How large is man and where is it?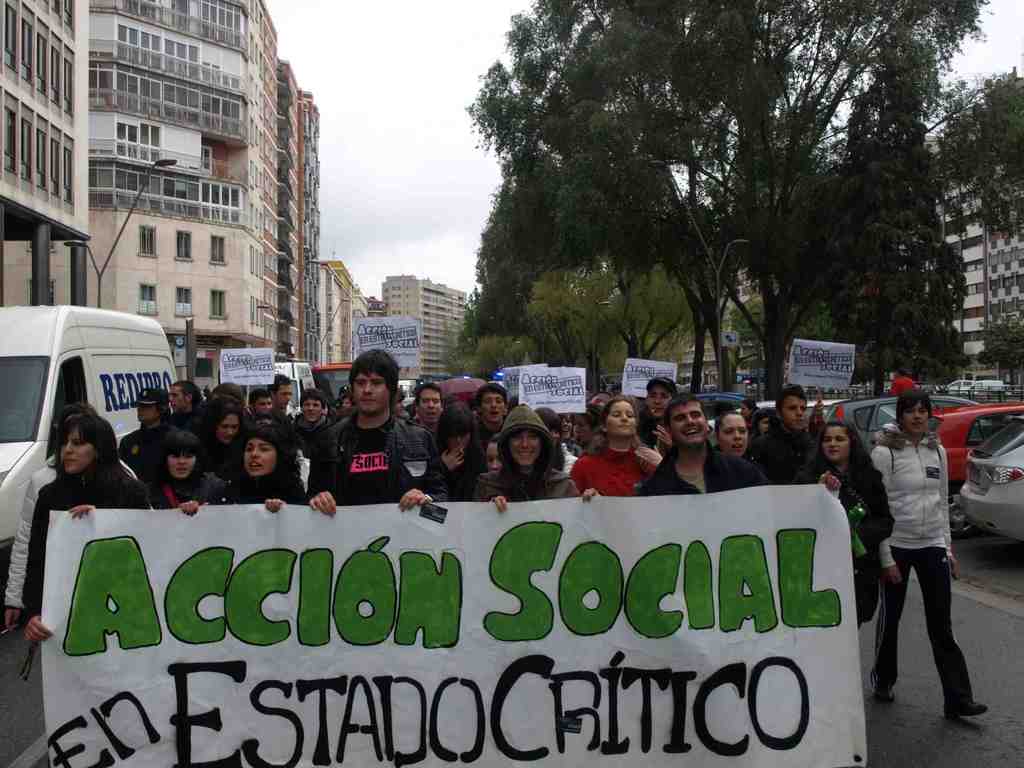
Bounding box: bbox=[639, 389, 767, 497].
